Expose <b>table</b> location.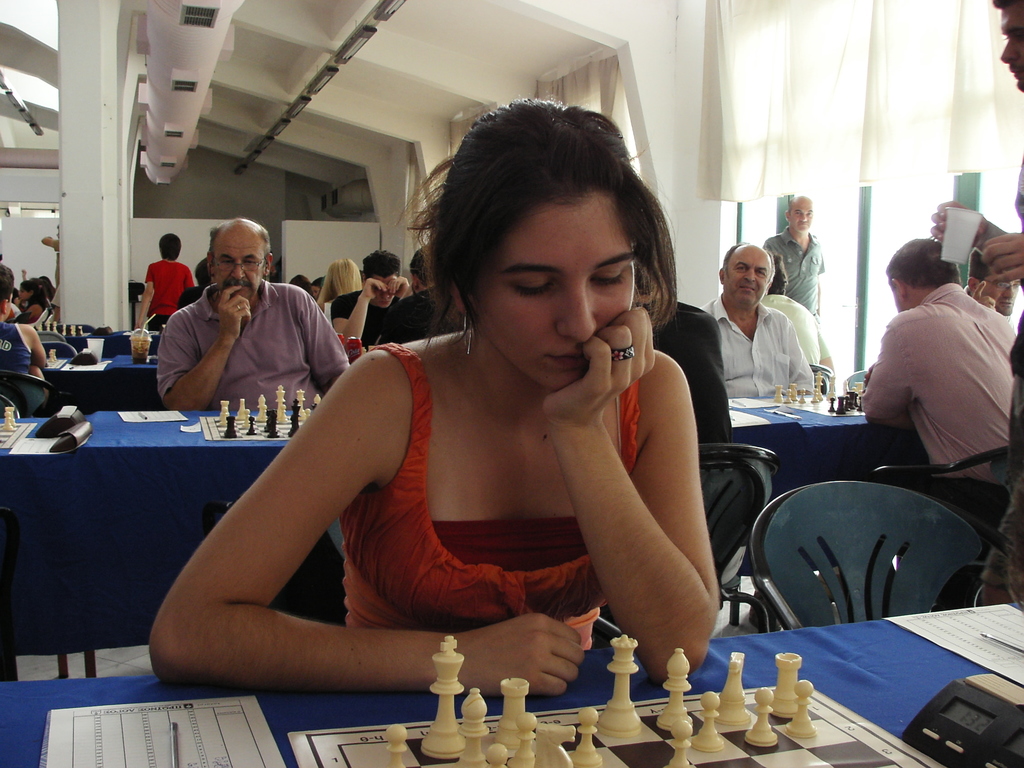
Exposed at {"left": 49, "top": 344, "right": 169, "bottom": 415}.
